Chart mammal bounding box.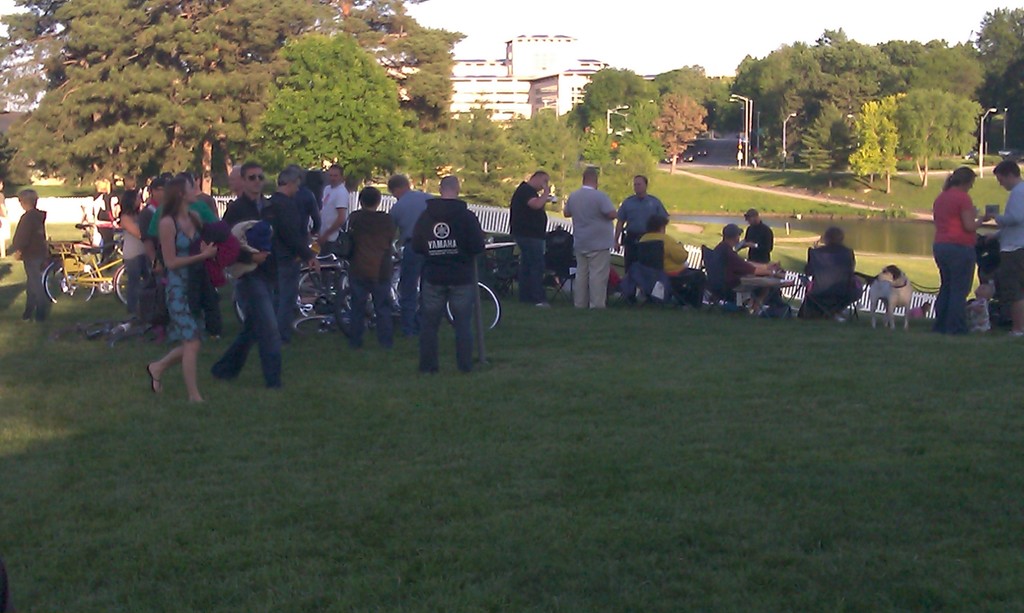
Charted: bbox(736, 207, 772, 274).
